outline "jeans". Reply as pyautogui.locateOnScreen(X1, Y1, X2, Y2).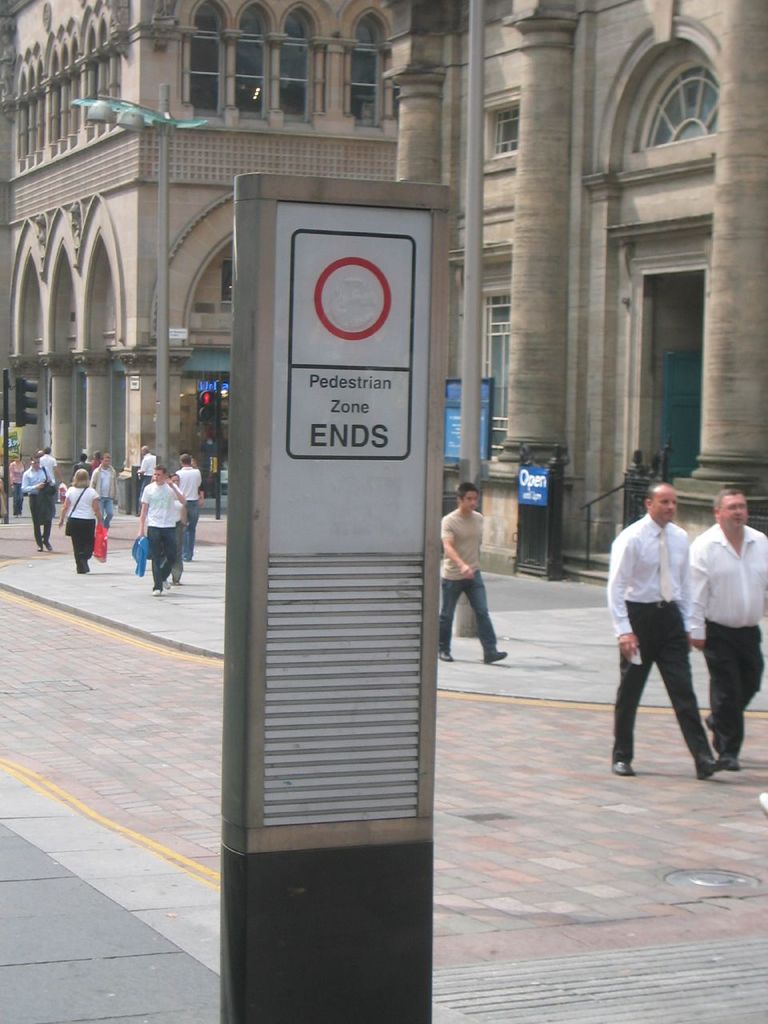
pyautogui.locateOnScreen(102, 495, 112, 526).
